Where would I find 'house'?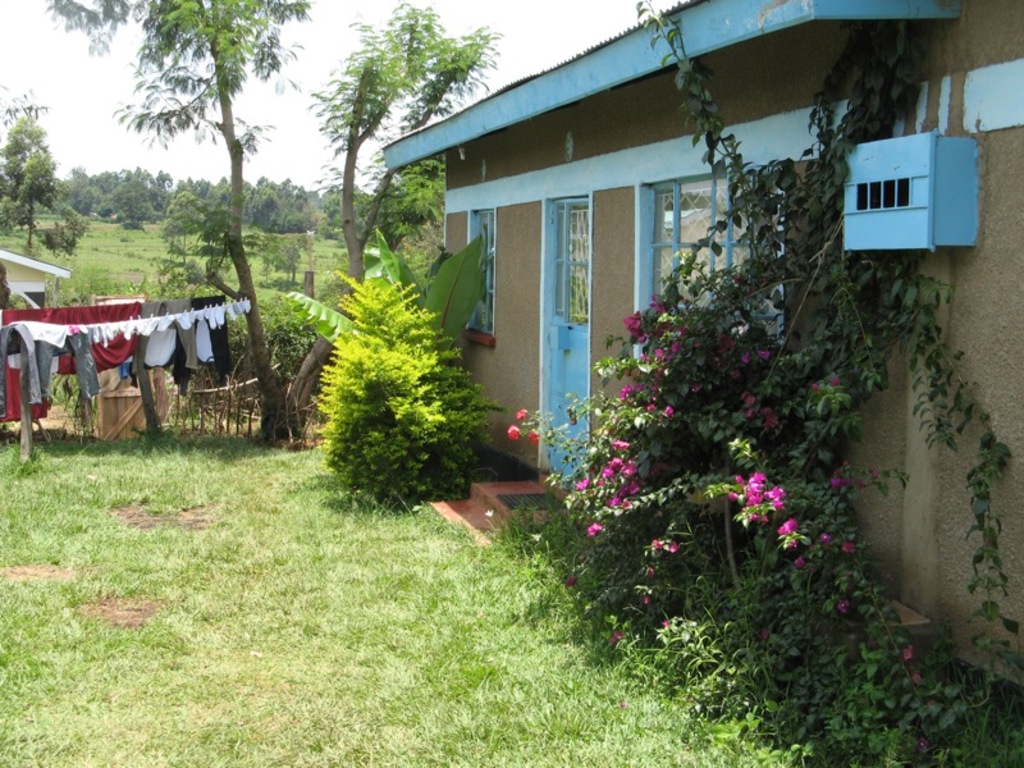
At left=306, top=0, right=1010, bottom=657.
